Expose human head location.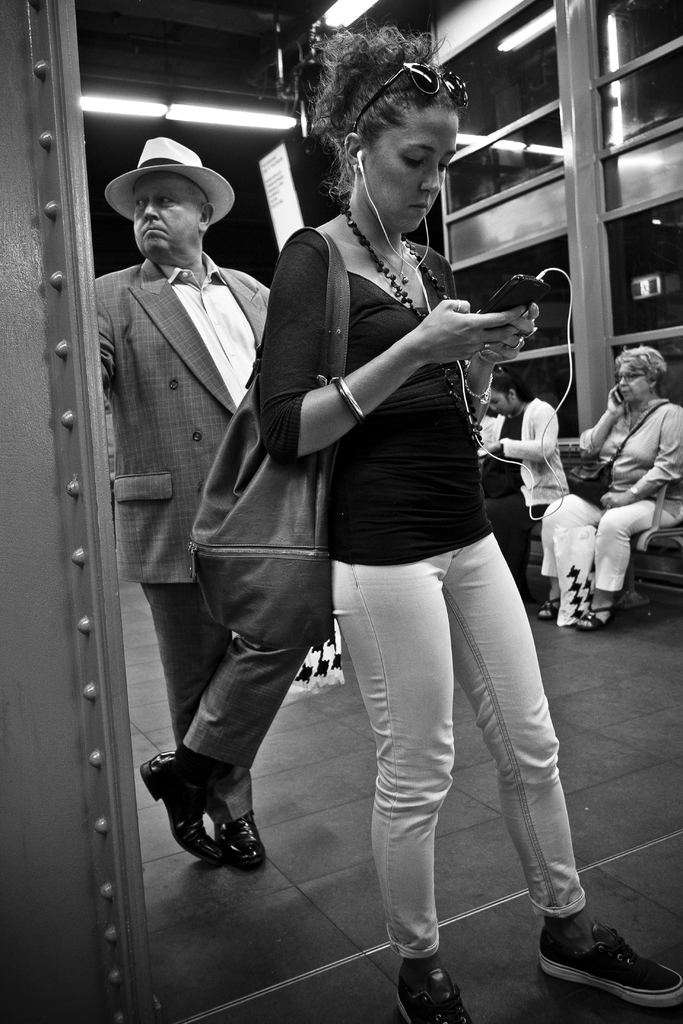
Exposed at bbox=[611, 338, 666, 406].
